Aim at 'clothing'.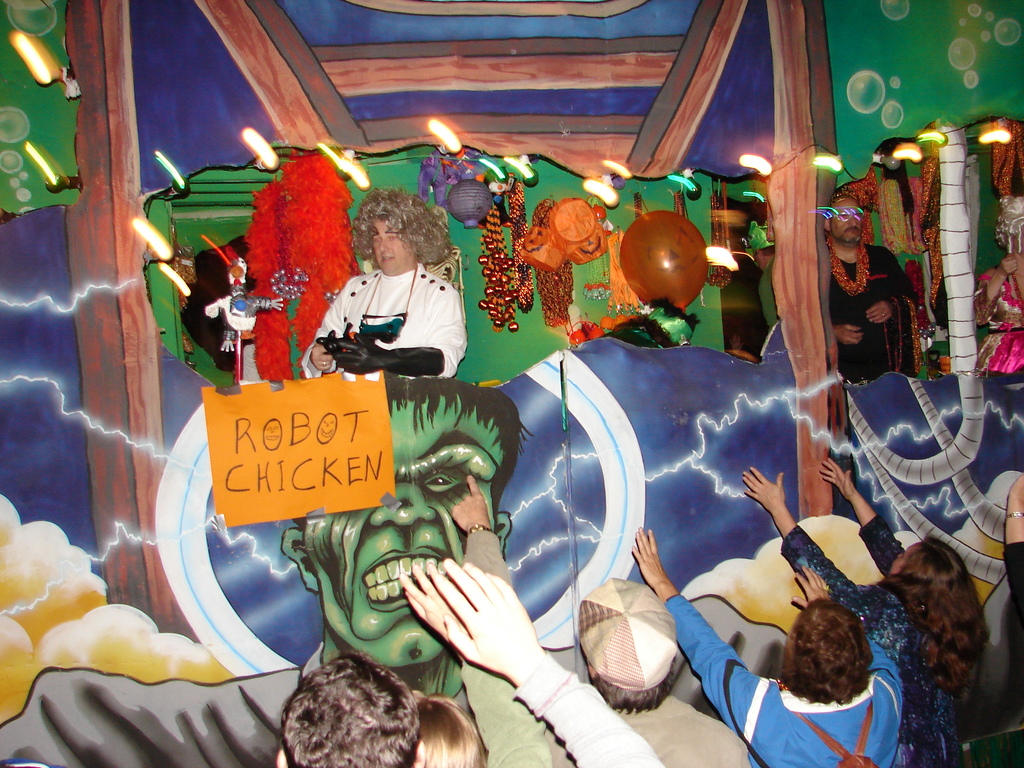
Aimed at detection(317, 235, 465, 383).
